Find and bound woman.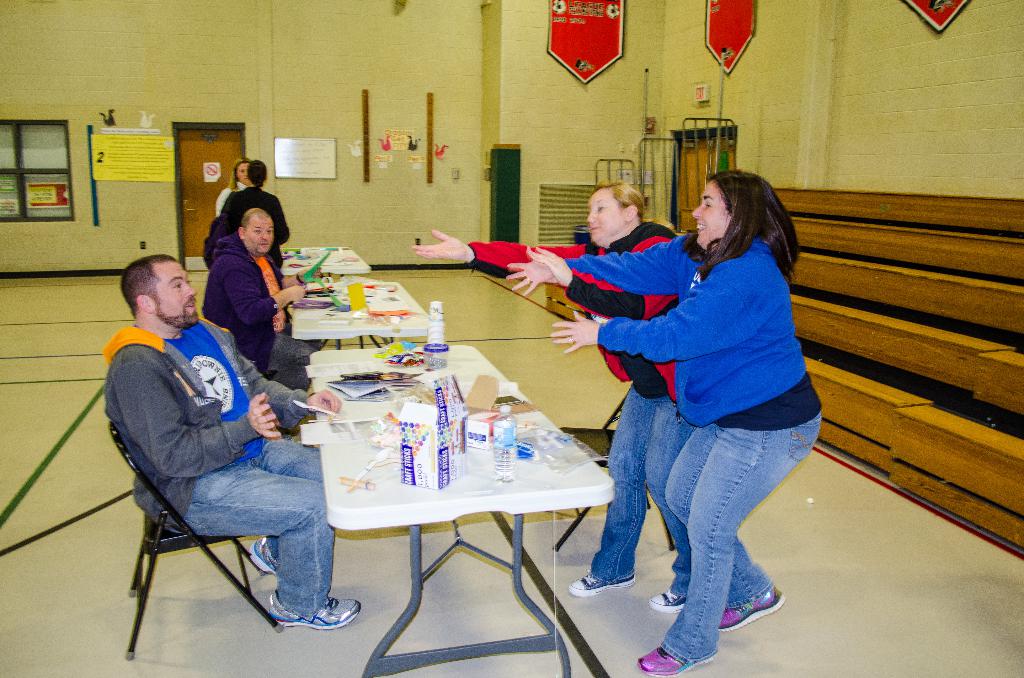
Bound: <bbox>585, 154, 813, 659</bbox>.
